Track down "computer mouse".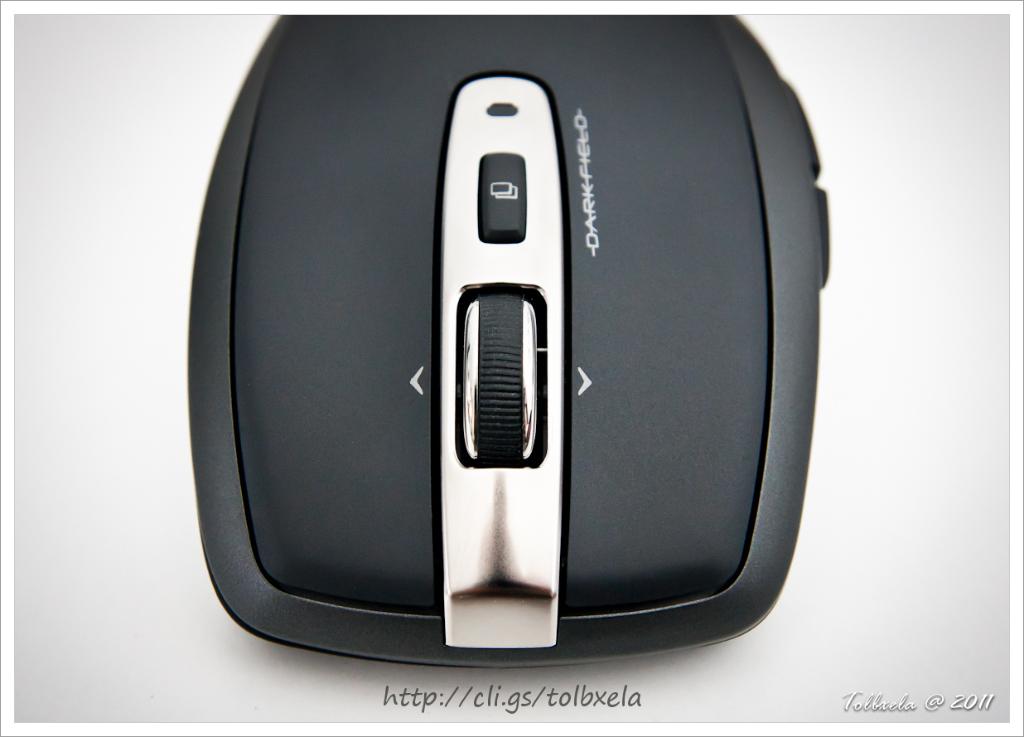
Tracked to bbox=[184, 15, 831, 671].
